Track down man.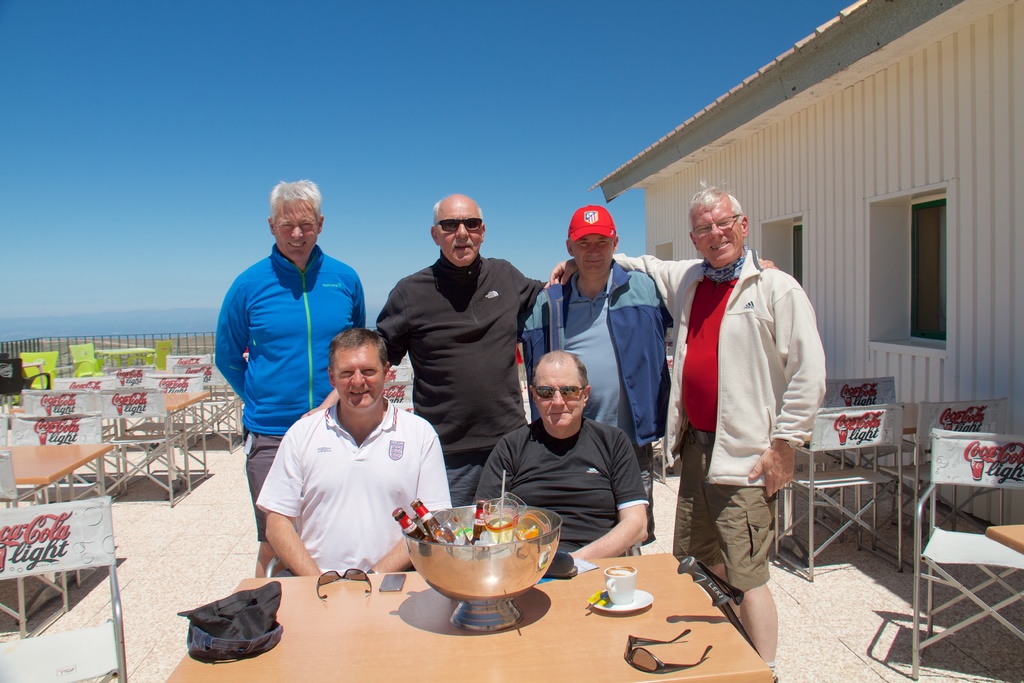
Tracked to bbox=(209, 177, 371, 579).
